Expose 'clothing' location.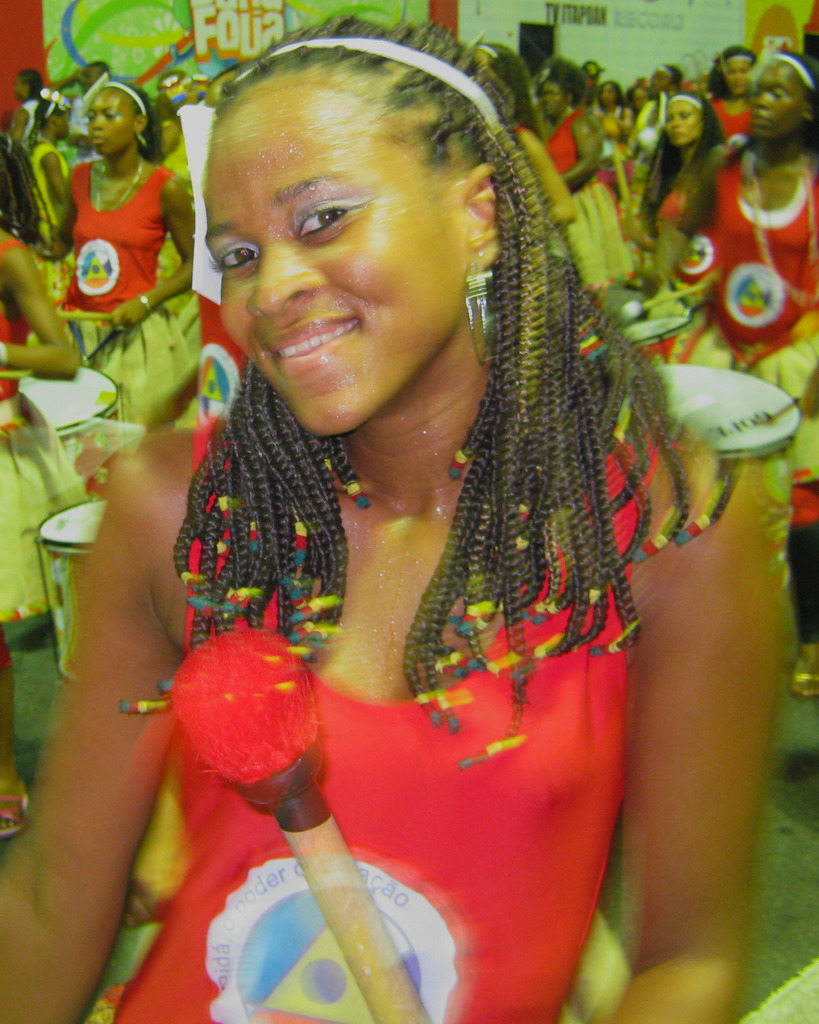
Exposed at select_region(636, 156, 718, 349).
